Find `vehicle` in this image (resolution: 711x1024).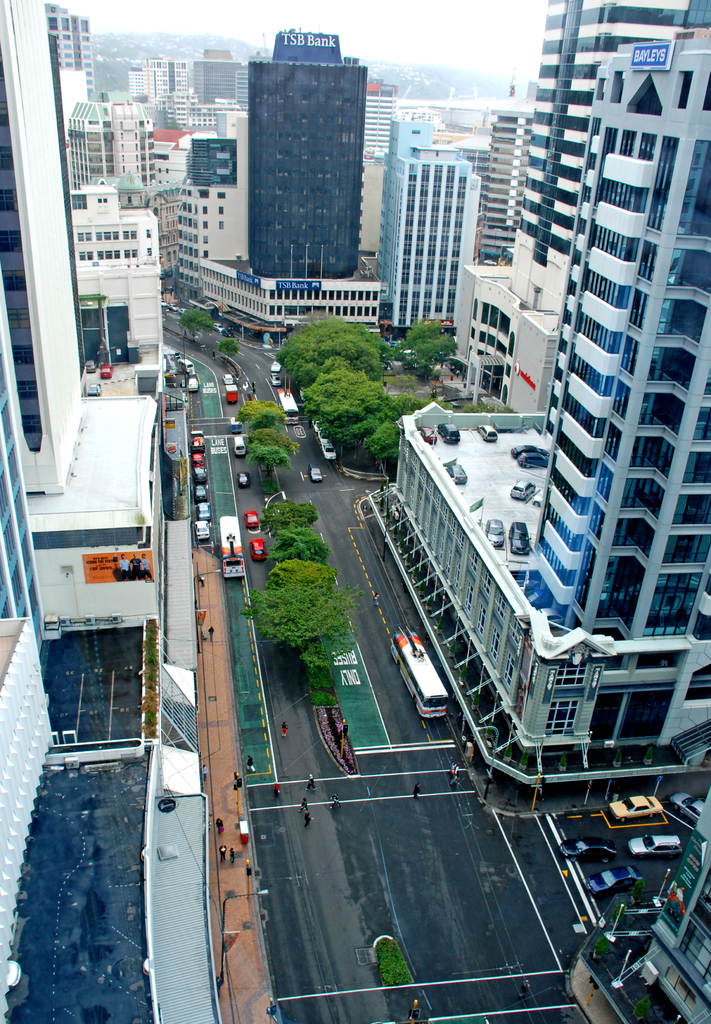
<region>628, 833, 682, 854</region>.
